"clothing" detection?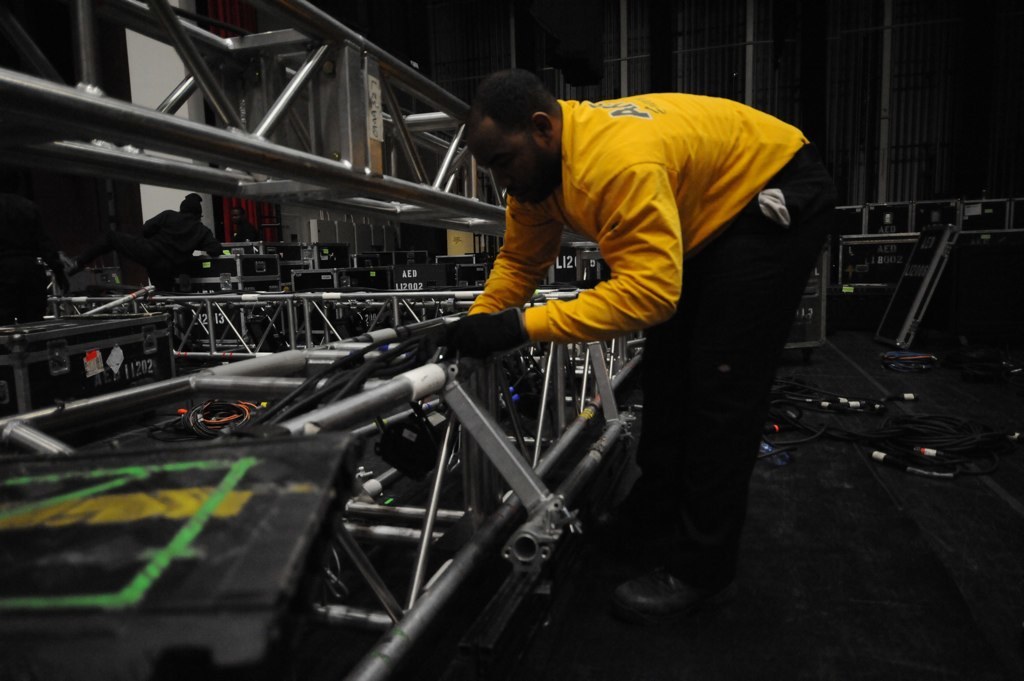
crop(465, 96, 842, 555)
